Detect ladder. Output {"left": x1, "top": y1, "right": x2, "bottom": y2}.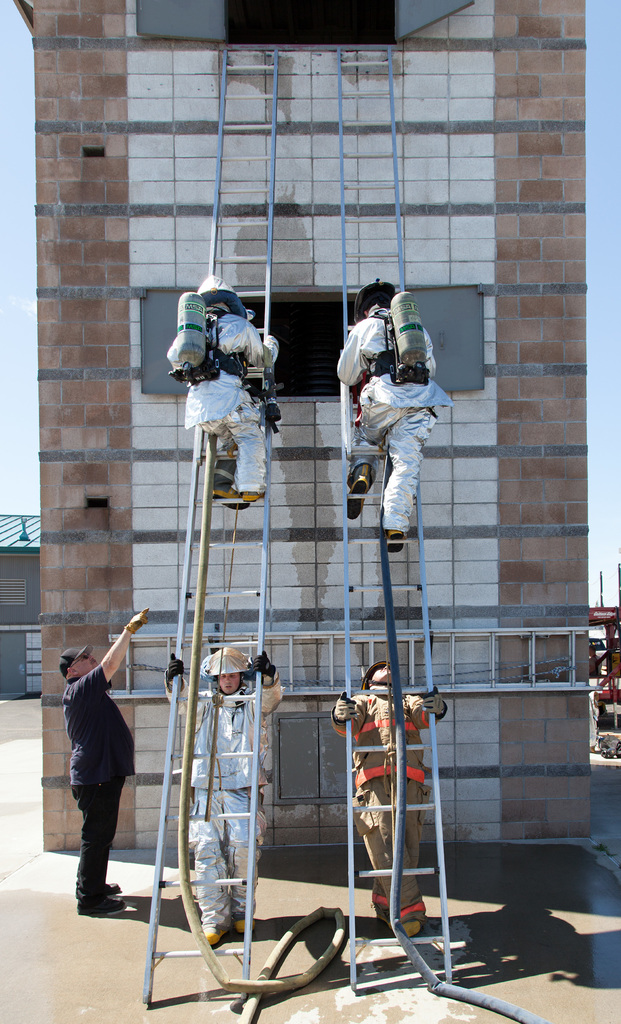
{"left": 143, "top": 41, "right": 280, "bottom": 1009}.
